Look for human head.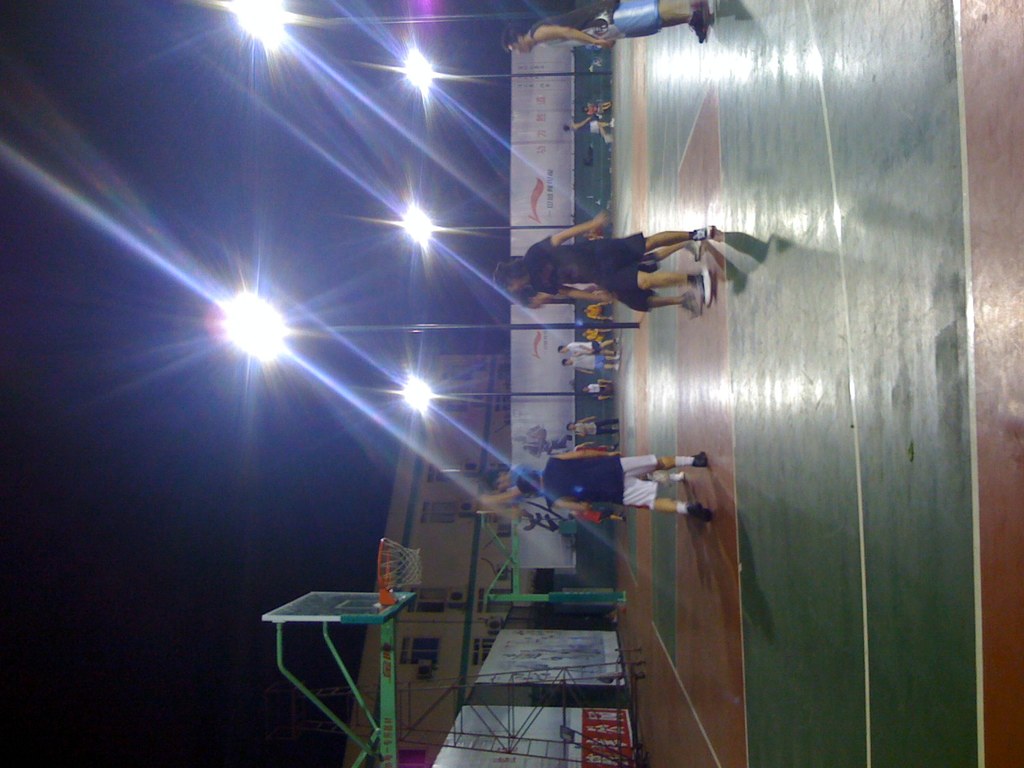
Found: x1=566, y1=421, x2=577, y2=431.
